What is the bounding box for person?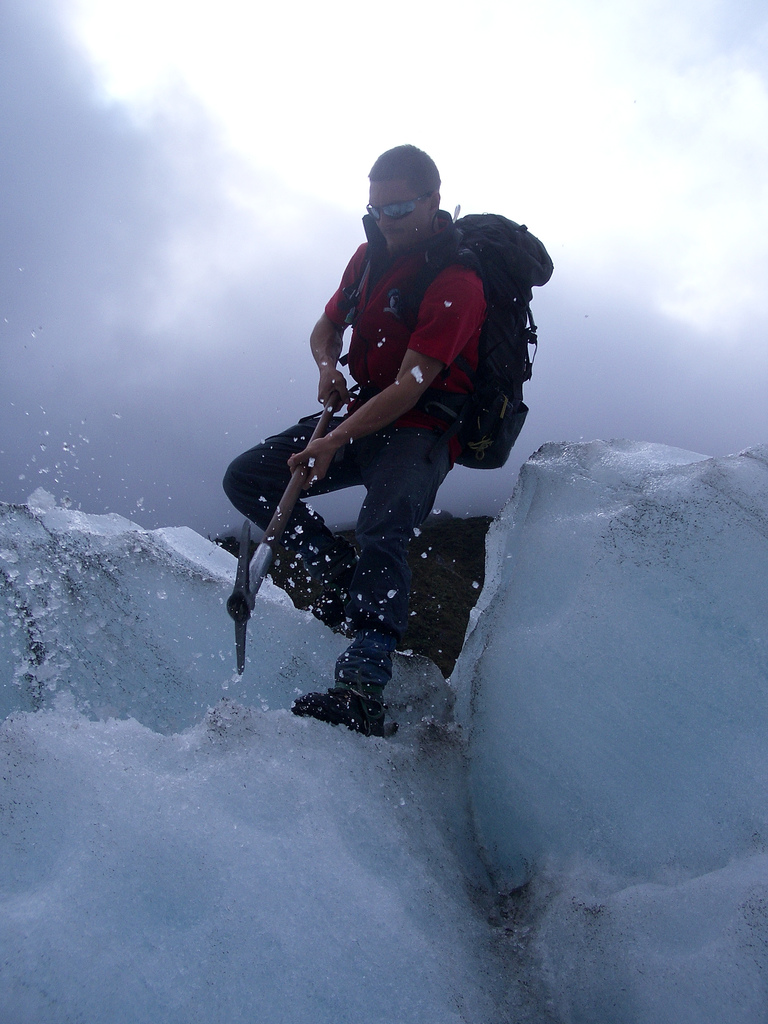
locate(247, 104, 548, 699).
